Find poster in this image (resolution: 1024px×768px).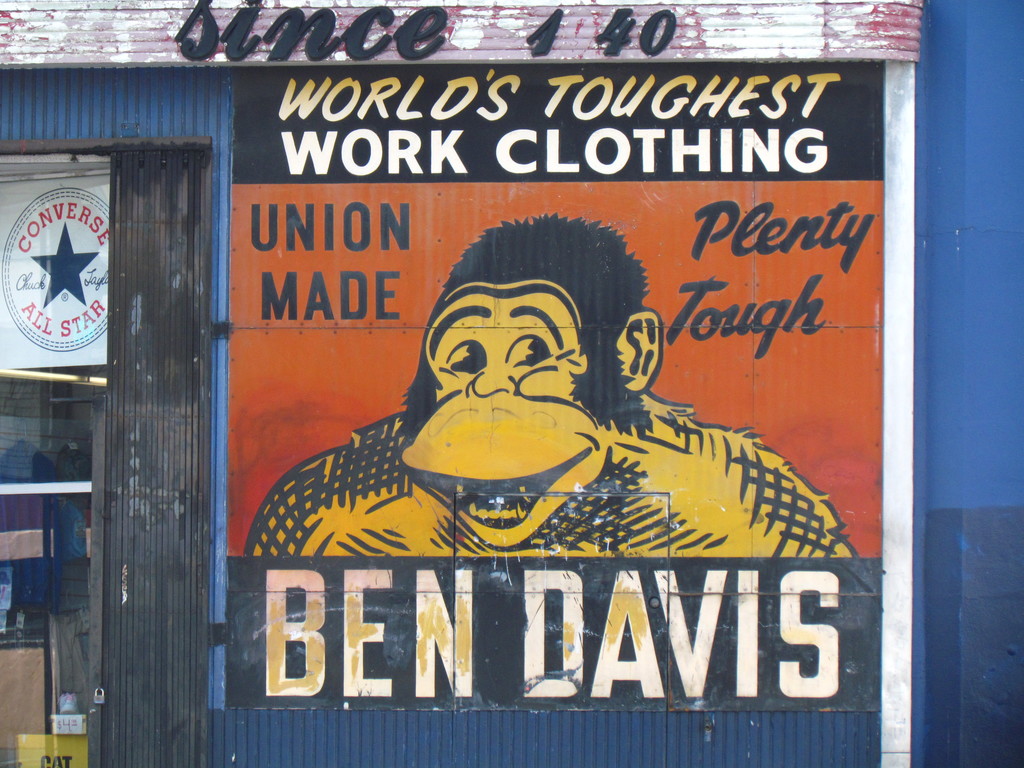
(224,64,882,713).
